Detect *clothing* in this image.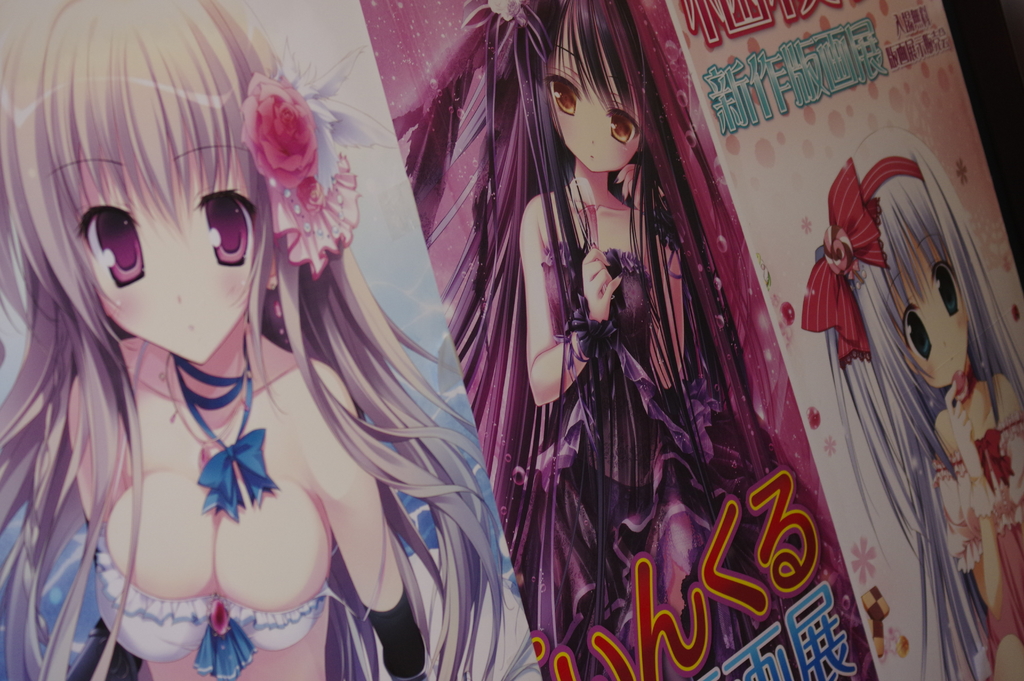
Detection: 93:529:333:680.
